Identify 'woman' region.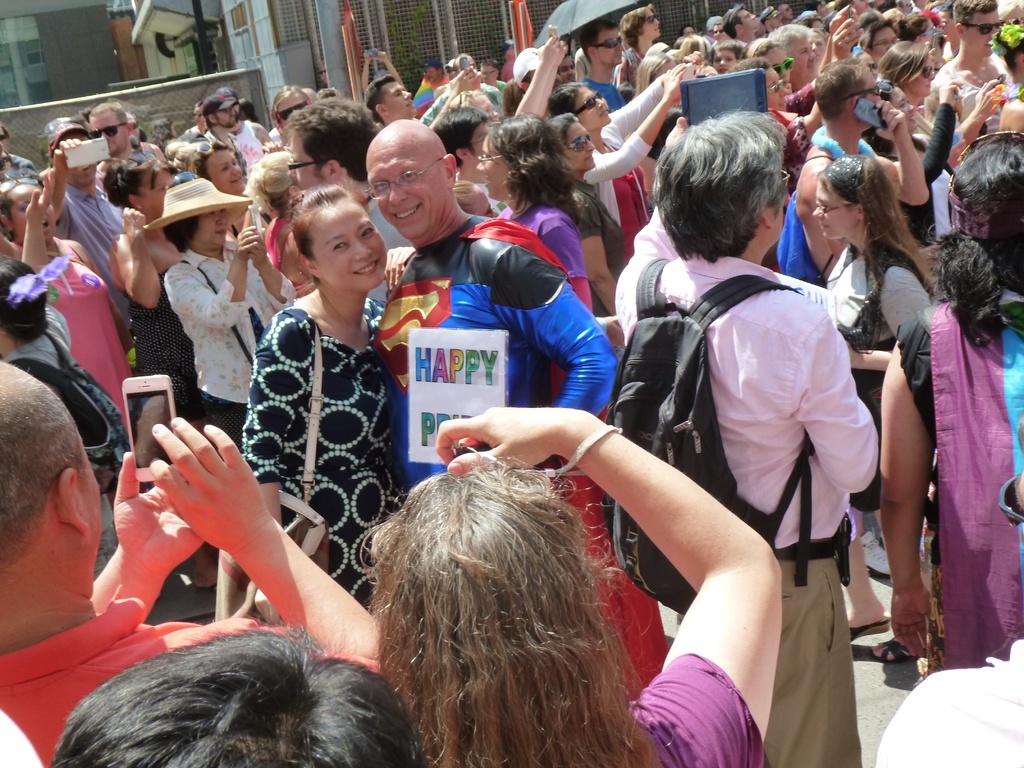
Region: bbox=(200, 154, 412, 672).
